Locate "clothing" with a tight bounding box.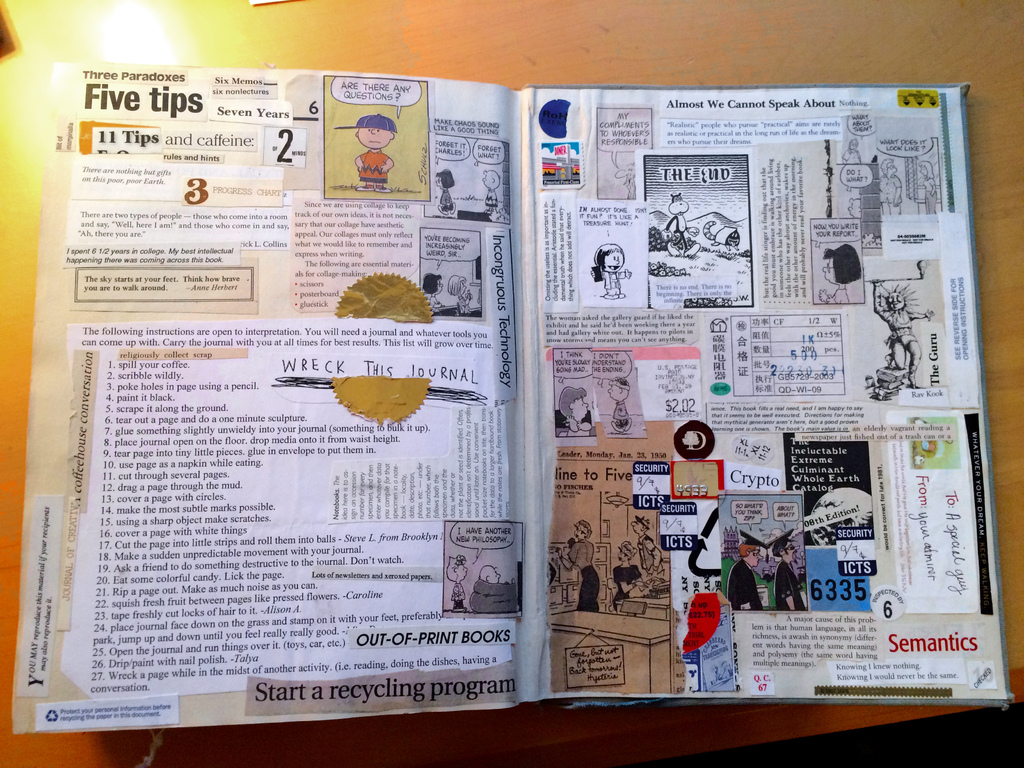
[662, 216, 693, 250].
